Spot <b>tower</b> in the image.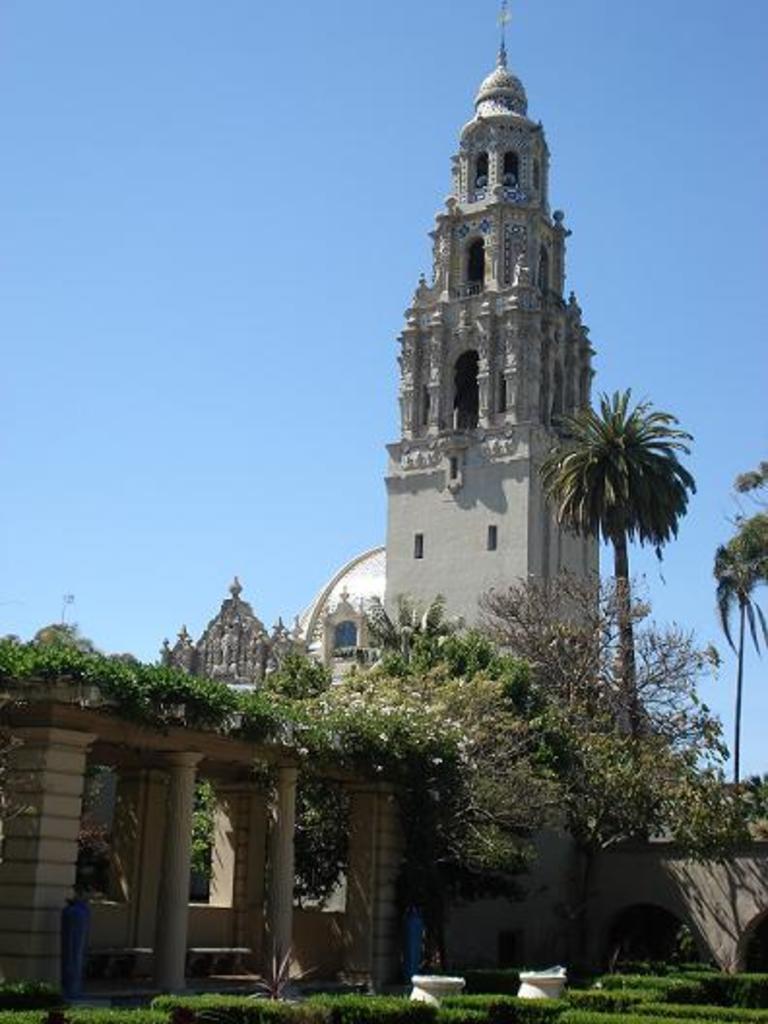
<b>tower</b> found at {"left": 365, "top": 14, "right": 654, "bottom": 648}.
